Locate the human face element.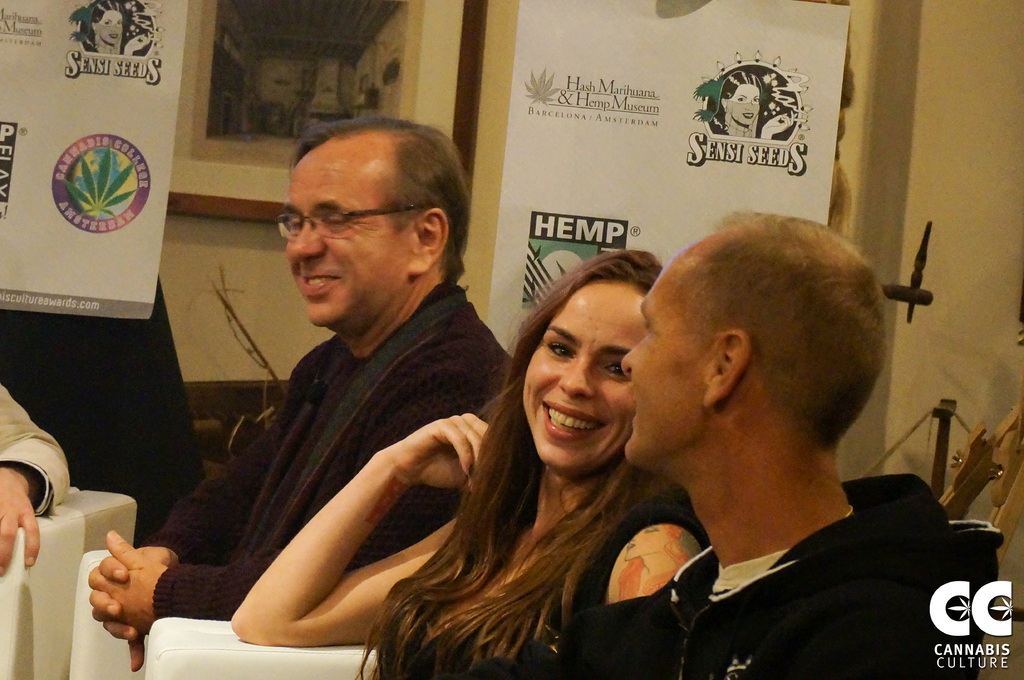
Element bbox: BBox(283, 154, 410, 327).
